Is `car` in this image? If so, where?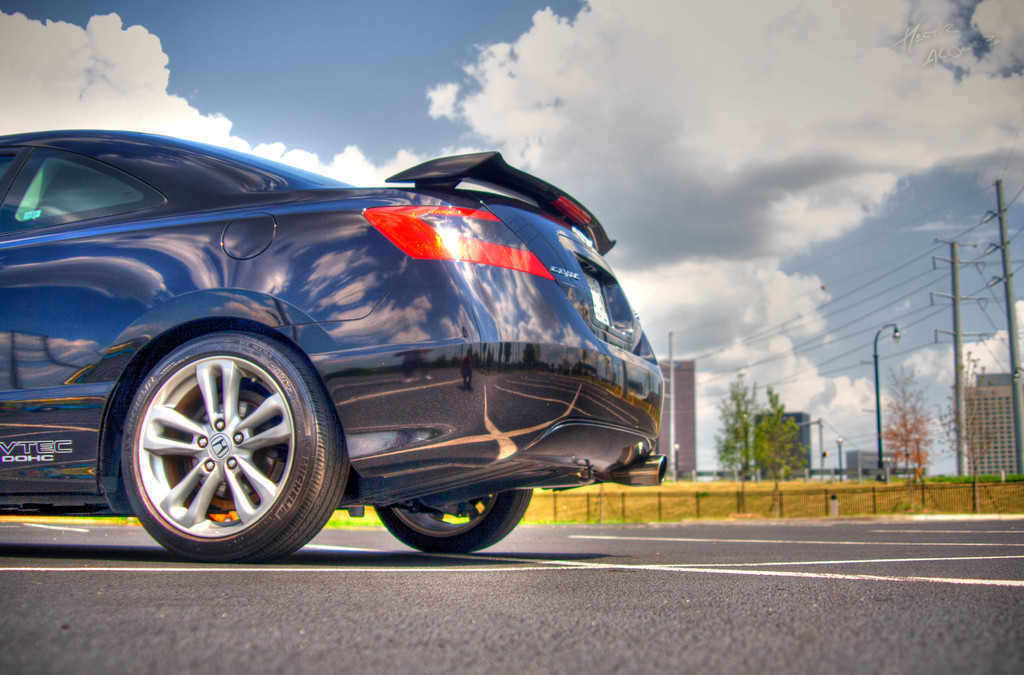
Yes, at bbox=[12, 115, 689, 572].
